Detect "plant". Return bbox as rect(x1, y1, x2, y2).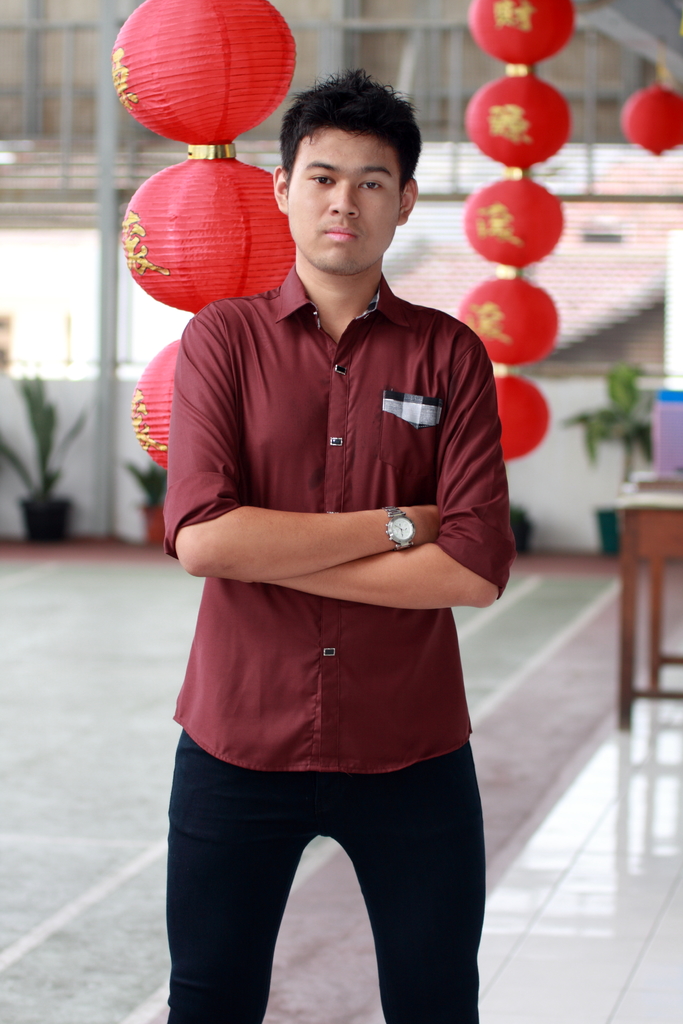
rect(557, 362, 658, 490).
